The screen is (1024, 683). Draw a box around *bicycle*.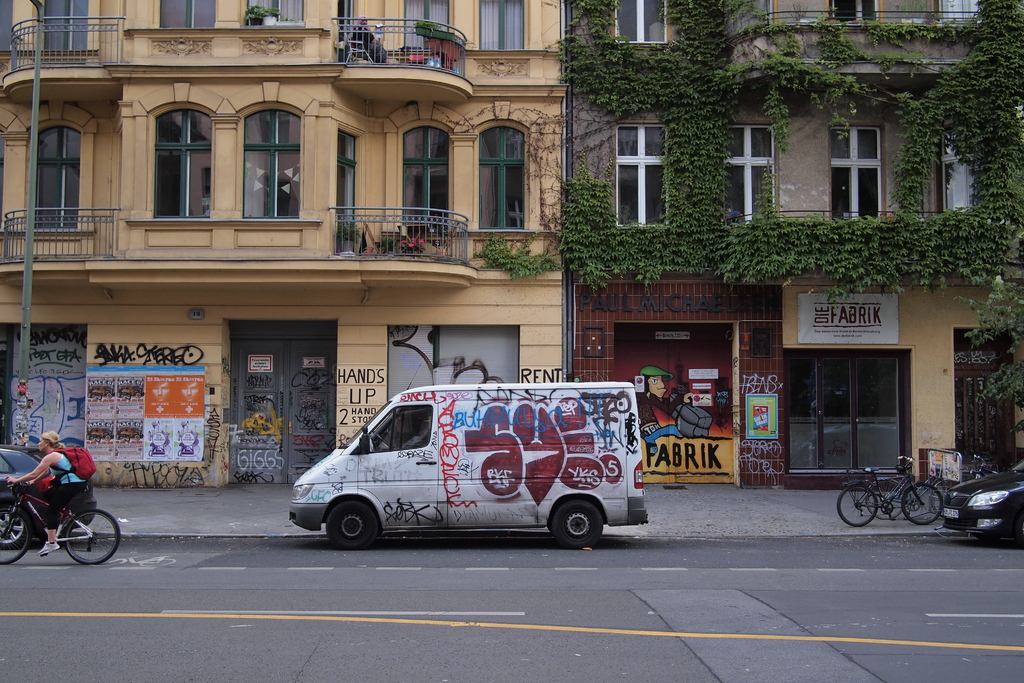
Rect(862, 462, 957, 522).
